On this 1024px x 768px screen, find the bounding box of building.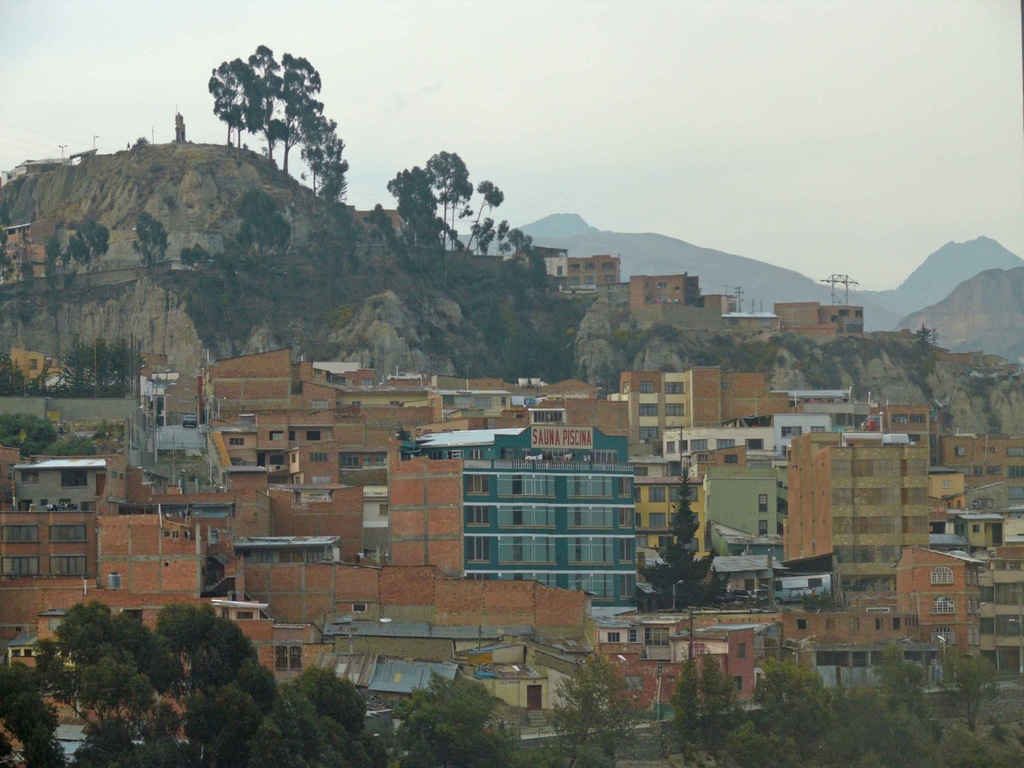
Bounding box: crop(434, 450, 685, 602).
